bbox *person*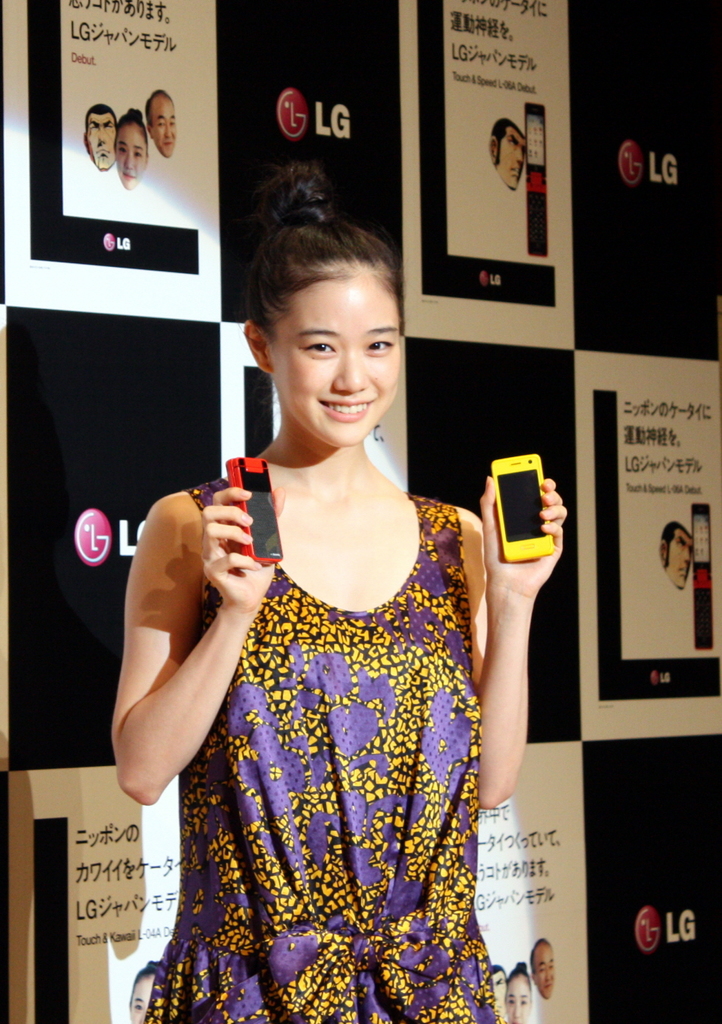
detection(146, 91, 176, 155)
